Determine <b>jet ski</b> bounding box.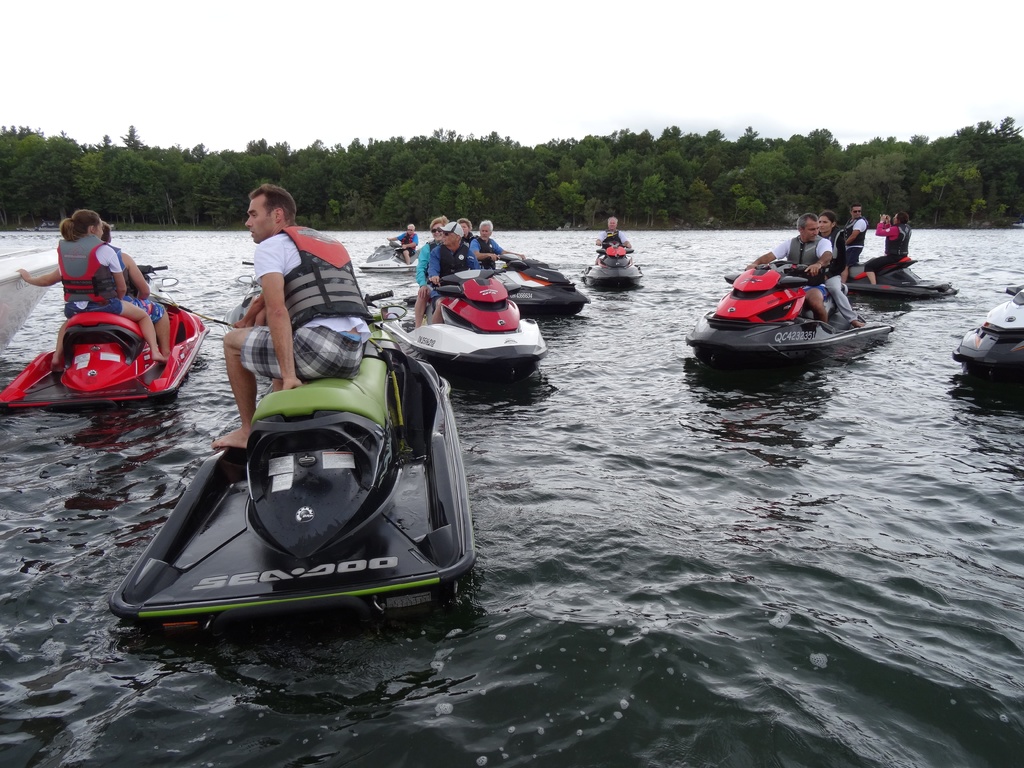
Determined: 508/255/591/322.
